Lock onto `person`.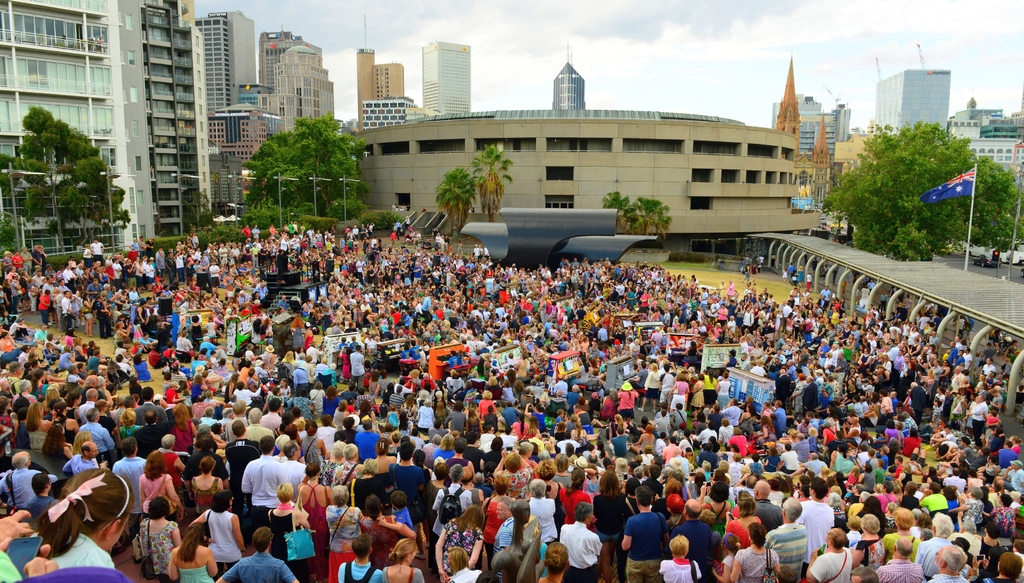
Locked: bbox(854, 513, 886, 568).
